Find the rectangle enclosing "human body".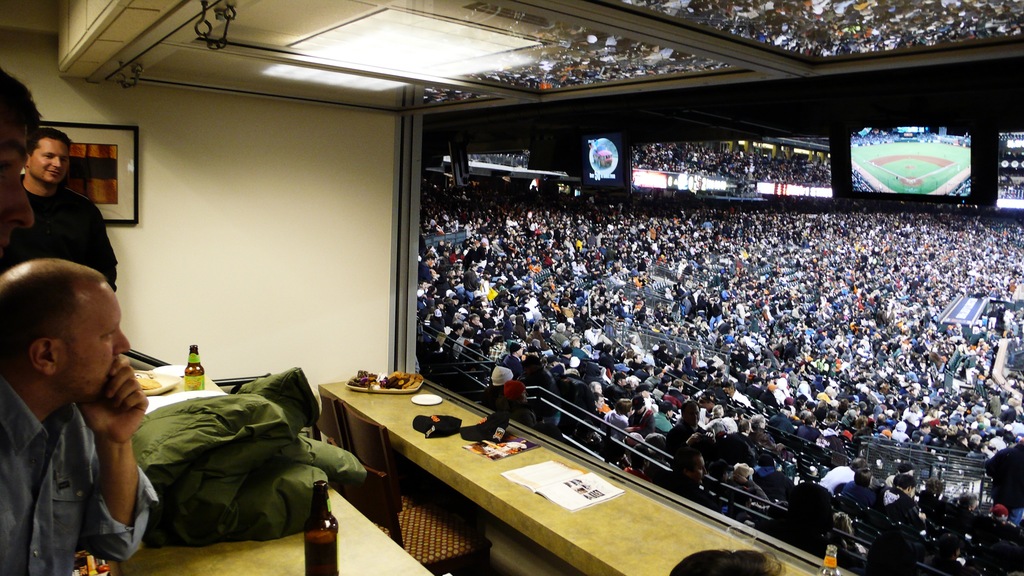
[left=416, top=271, right=424, bottom=290].
